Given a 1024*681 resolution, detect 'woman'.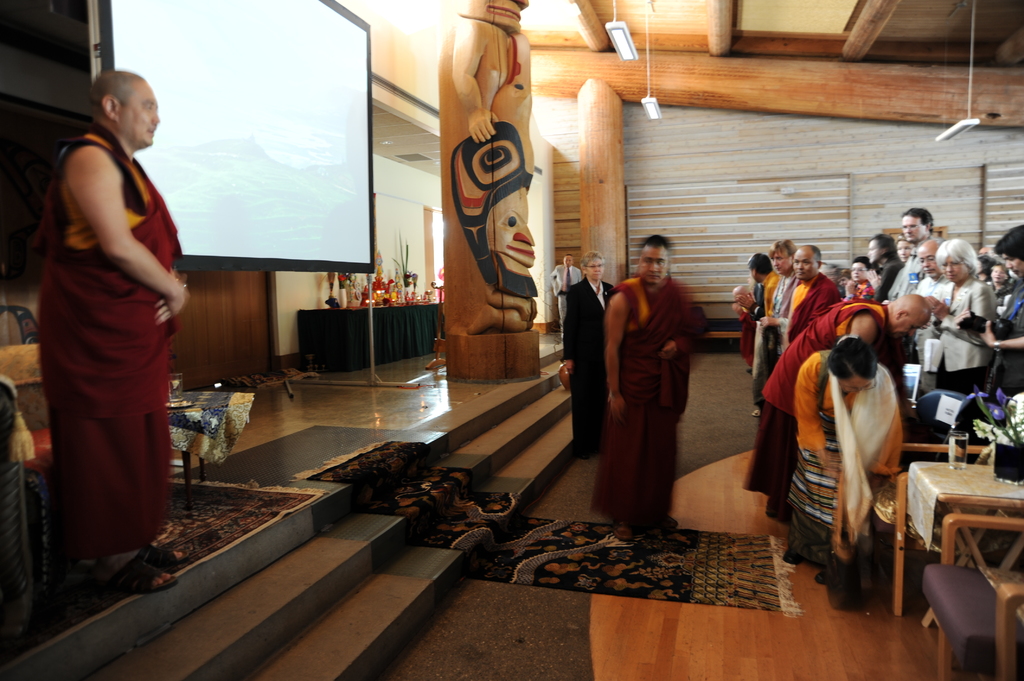
<region>841, 254, 874, 303</region>.
